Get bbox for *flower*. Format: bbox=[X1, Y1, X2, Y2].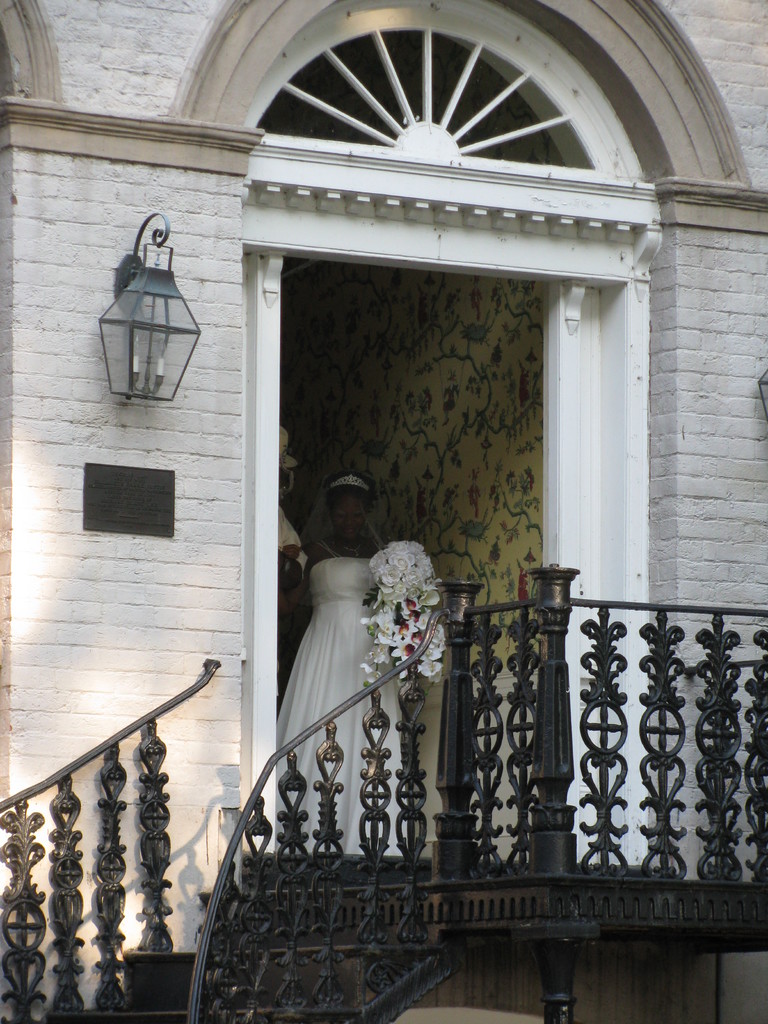
bbox=[355, 659, 374, 676].
